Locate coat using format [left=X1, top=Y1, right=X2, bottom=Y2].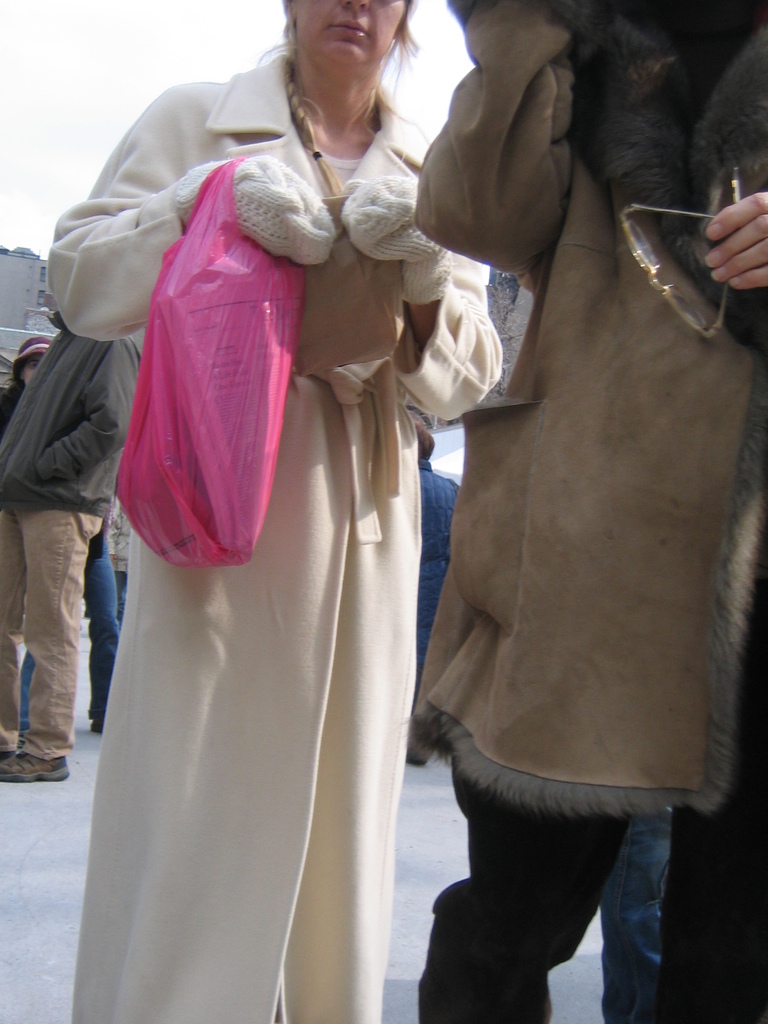
[left=46, top=60, right=513, bottom=1023].
